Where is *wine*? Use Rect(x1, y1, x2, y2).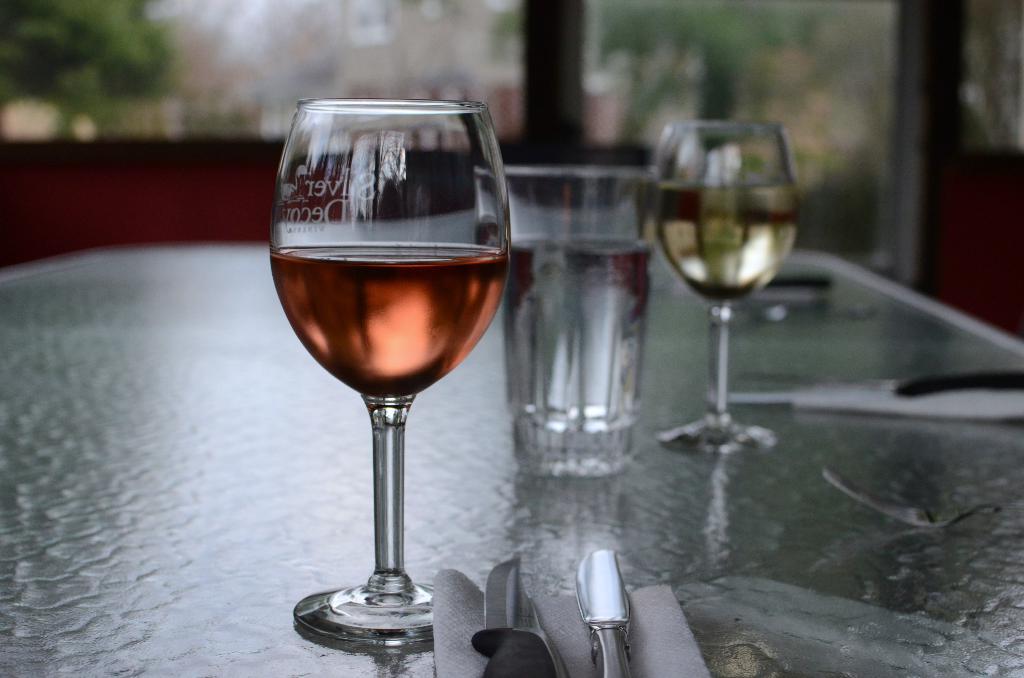
Rect(271, 95, 527, 633).
